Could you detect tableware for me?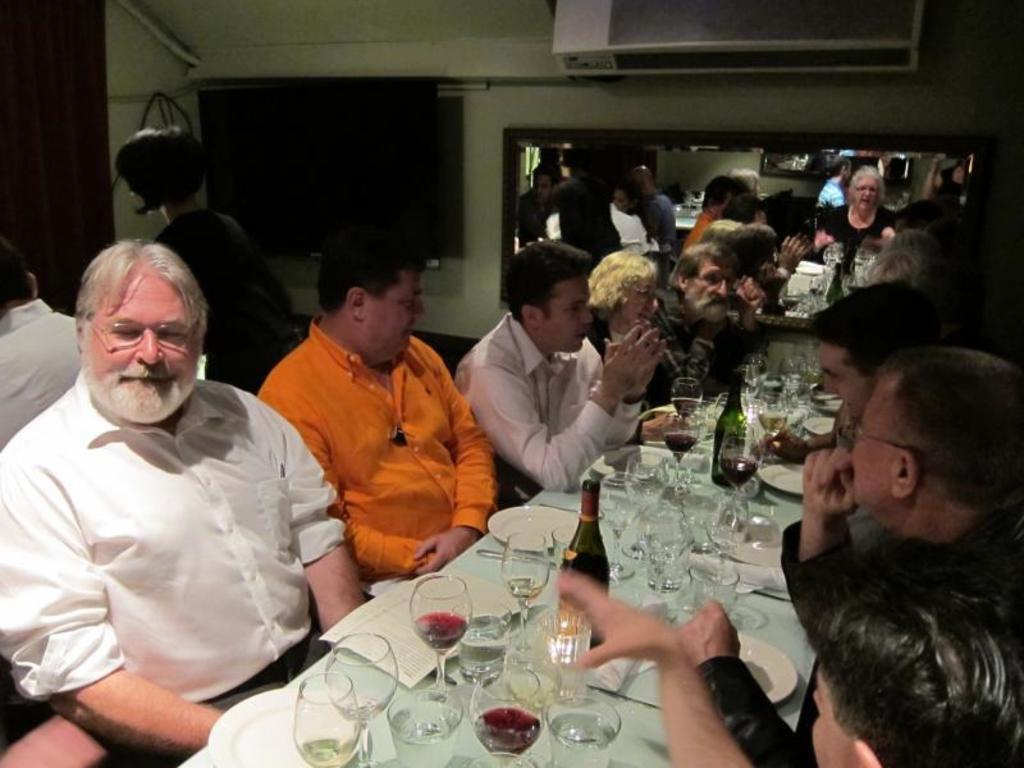
Detection result: box=[407, 576, 472, 689].
